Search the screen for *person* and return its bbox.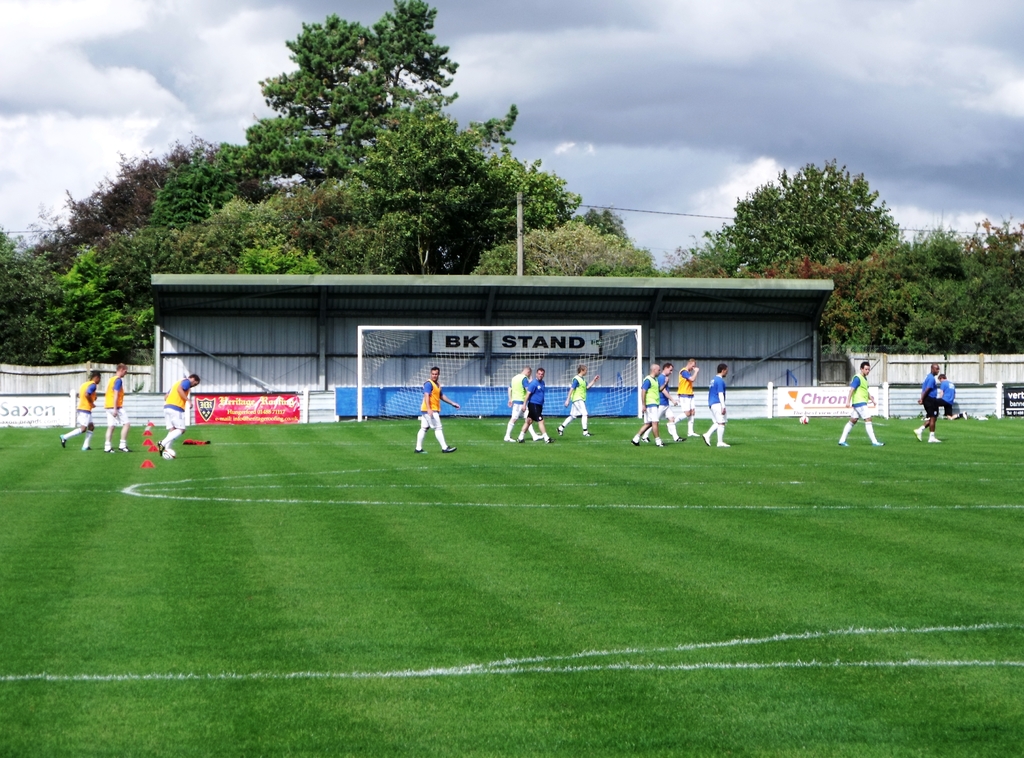
Found: [632,367,666,446].
